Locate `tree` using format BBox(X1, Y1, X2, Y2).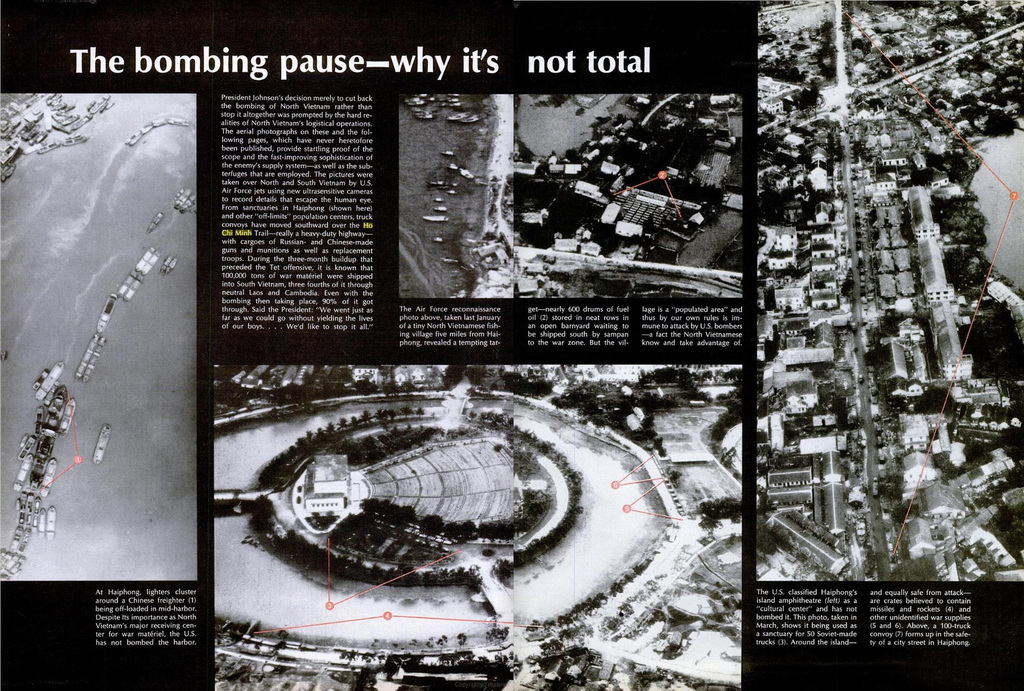
BBox(311, 426, 322, 445).
